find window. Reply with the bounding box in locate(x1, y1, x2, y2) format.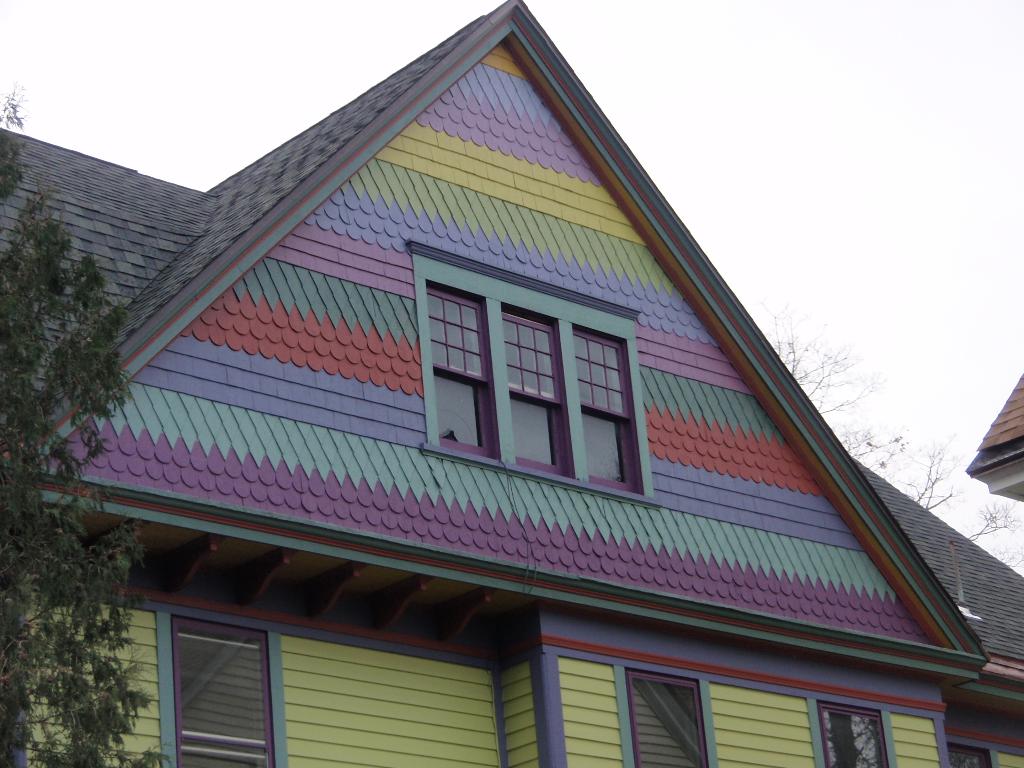
locate(628, 664, 710, 767).
